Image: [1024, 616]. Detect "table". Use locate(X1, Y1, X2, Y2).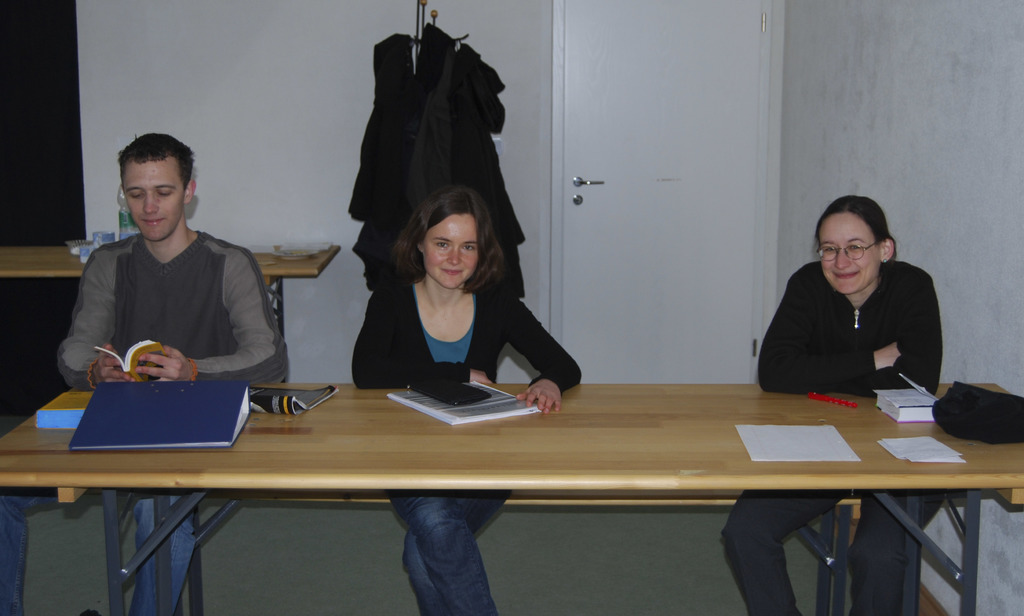
locate(64, 368, 1023, 612).
